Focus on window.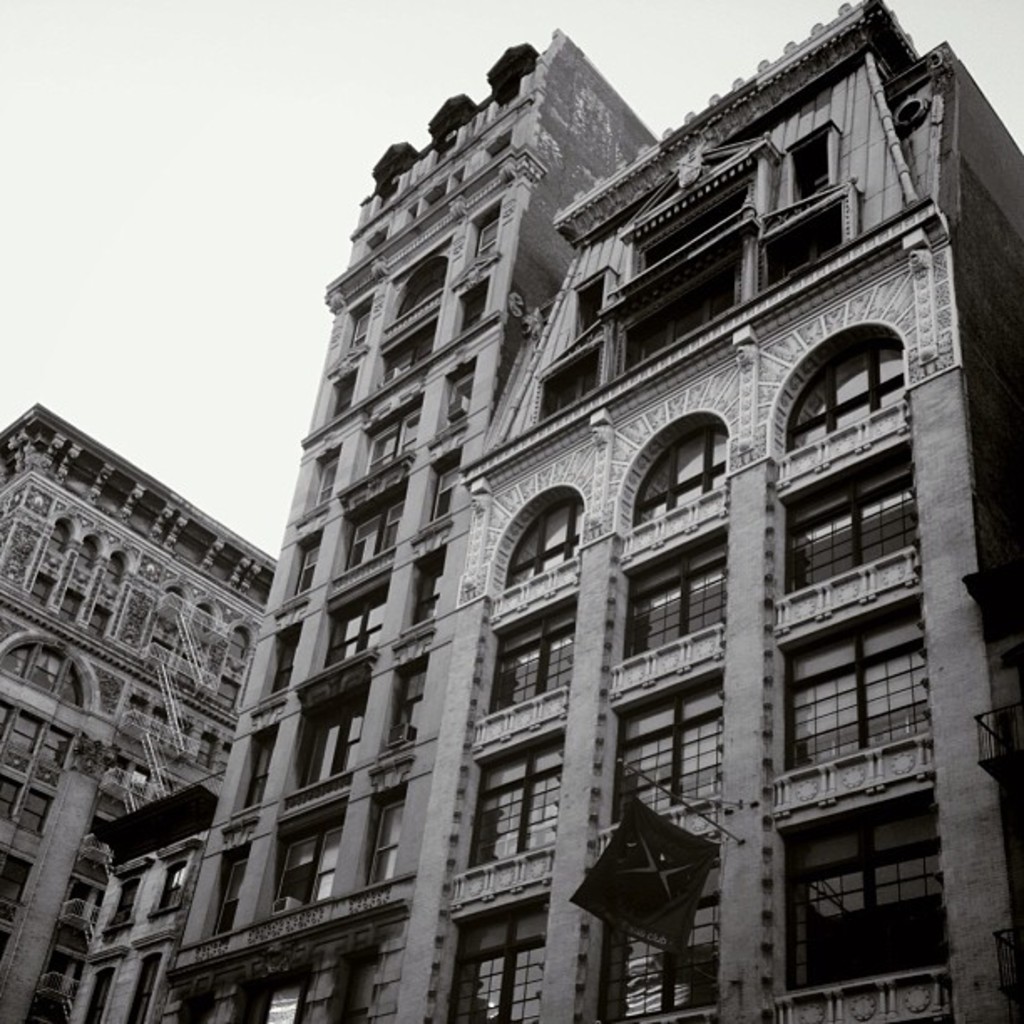
Focused at region(440, 895, 549, 1022).
